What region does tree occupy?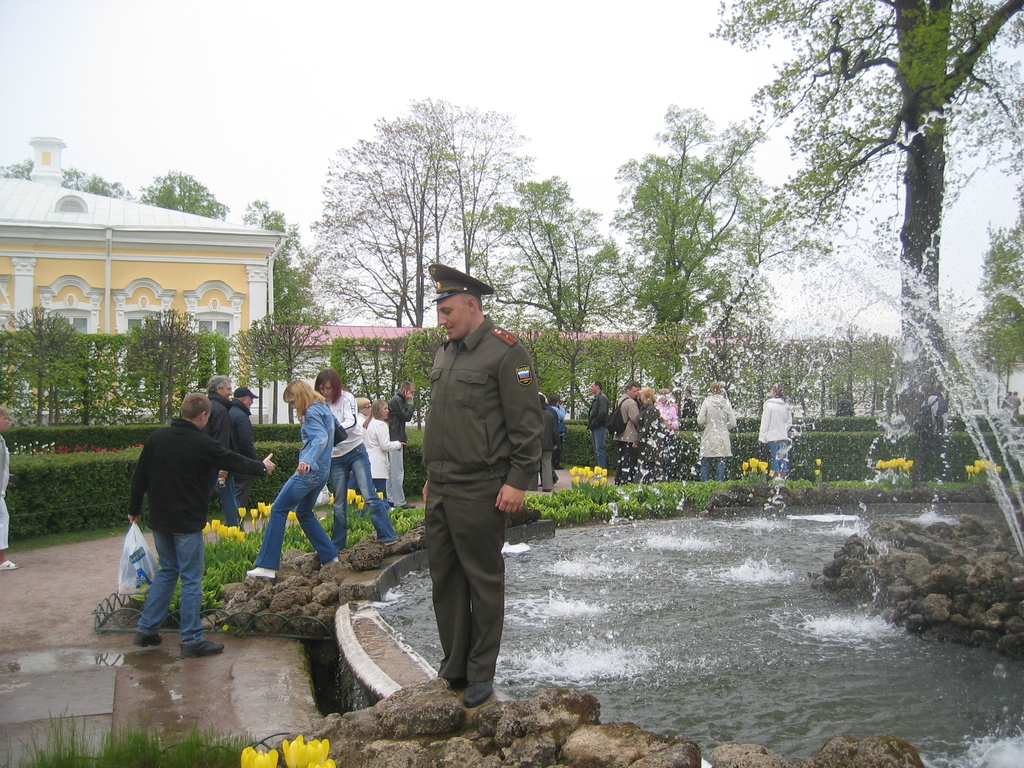
(left=827, top=330, right=877, bottom=417).
